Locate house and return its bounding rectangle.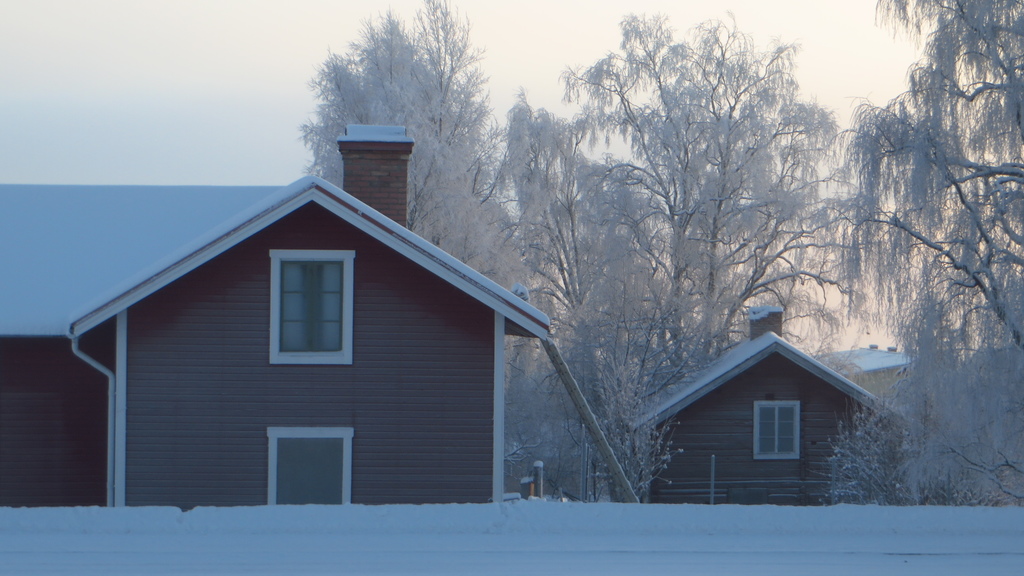
x1=627, y1=305, x2=909, y2=506.
